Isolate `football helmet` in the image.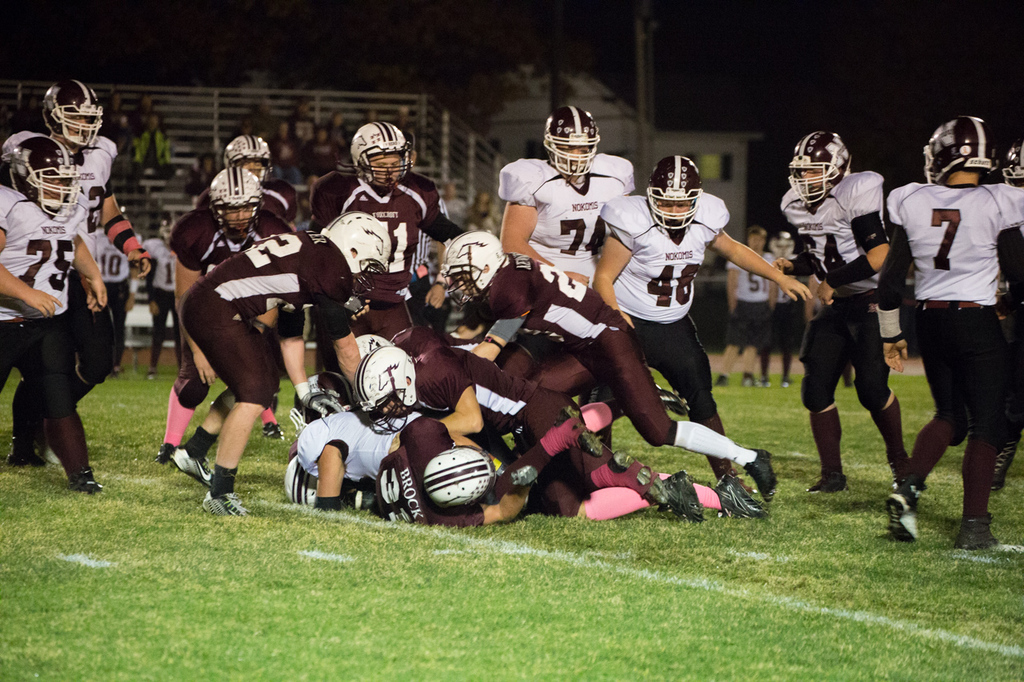
Isolated region: bbox(999, 137, 1023, 185).
